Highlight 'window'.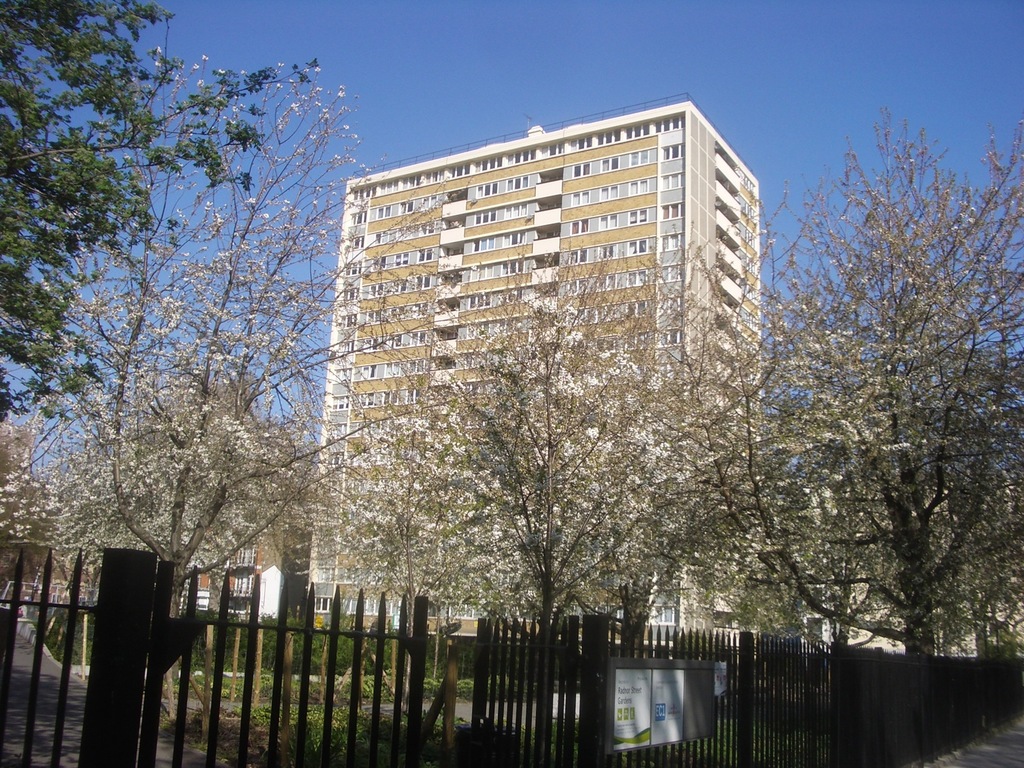
Highlighted region: {"left": 626, "top": 124, "right": 650, "bottom": 141}.
